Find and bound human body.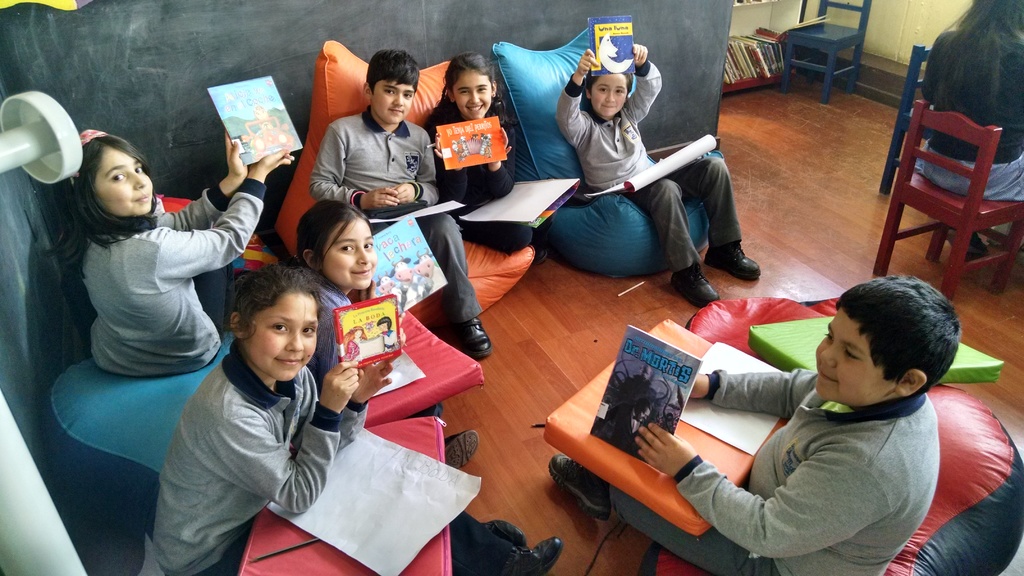
Bound: 301,264,477,468.
